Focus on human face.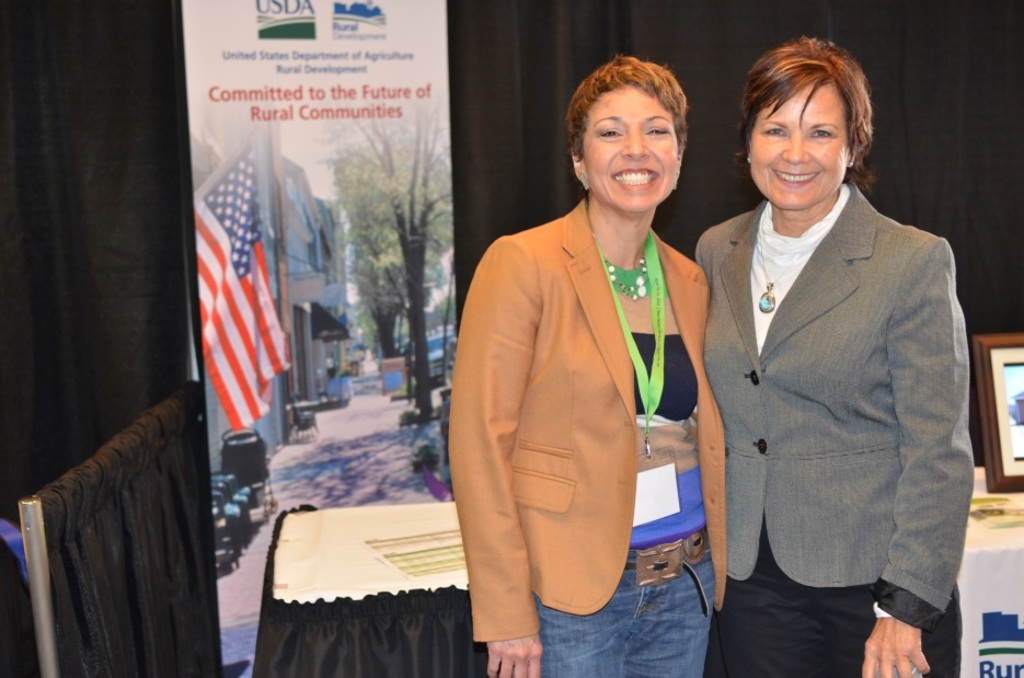
Focused at <region>584, 82, 674, 210</region>.
